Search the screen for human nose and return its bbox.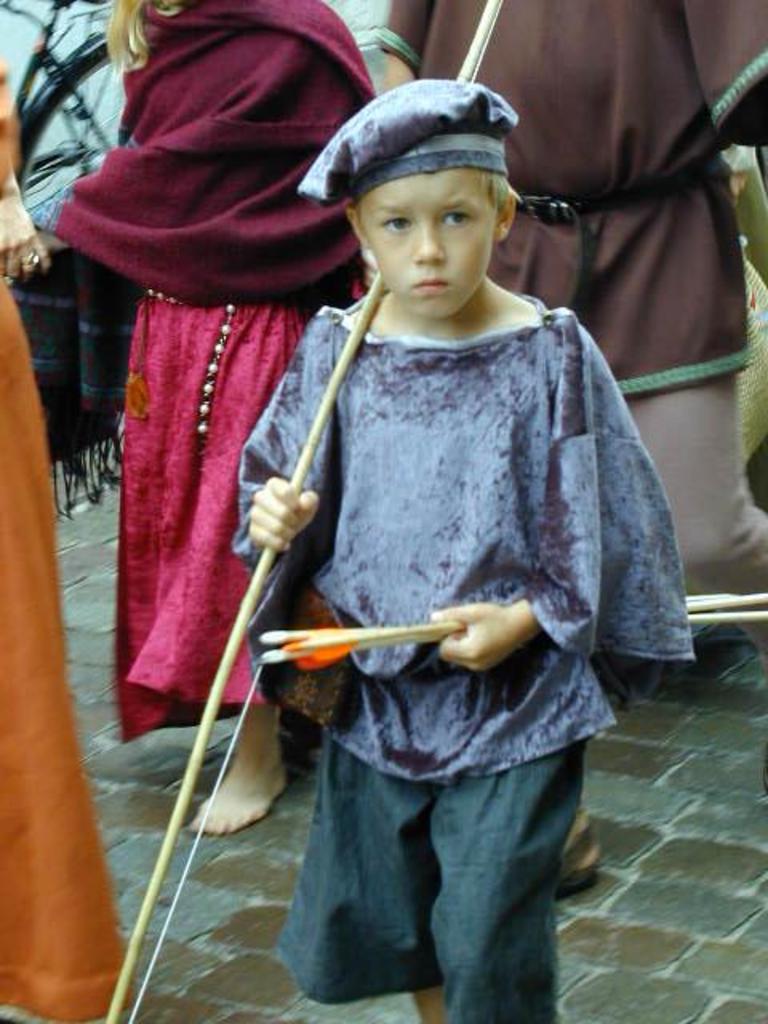
Found: rect(411, 222, 446, 262).
